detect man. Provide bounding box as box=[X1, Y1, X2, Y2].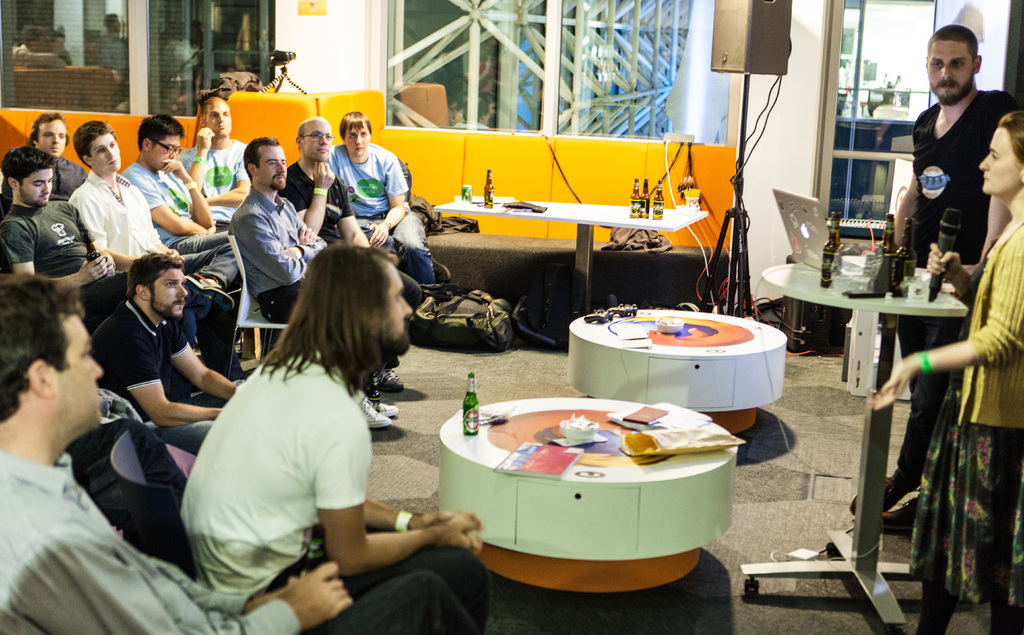
box=[0, 271, 476, 634].
